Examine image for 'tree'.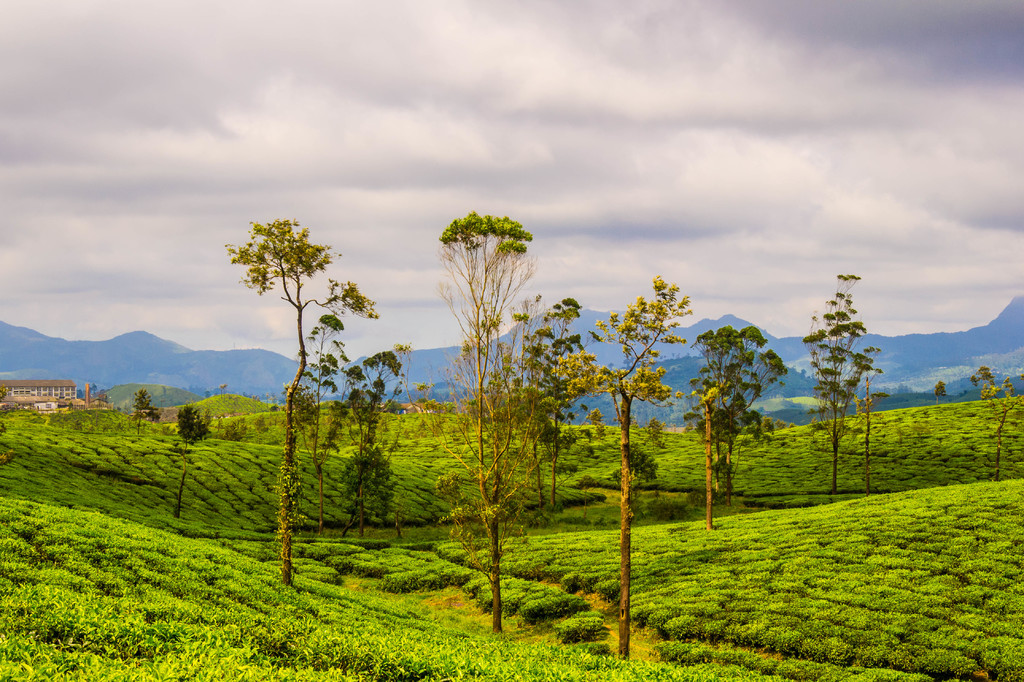
Examination result: select_region(693, 317, 803, 536).
